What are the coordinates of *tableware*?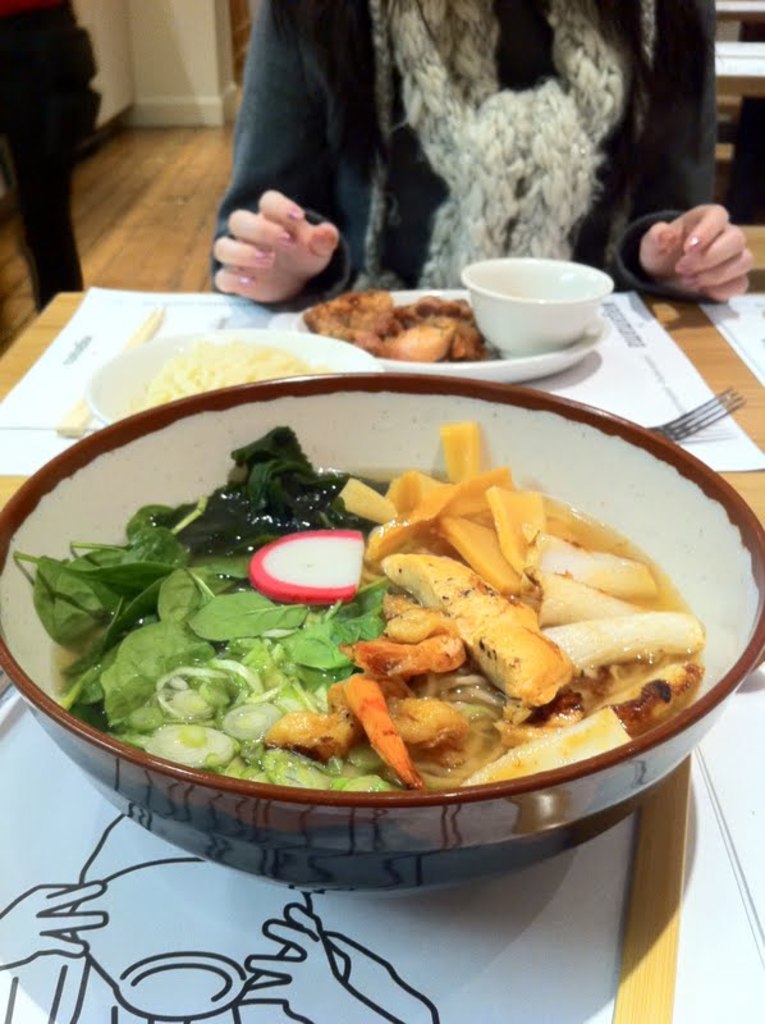
bbox(12, 316, 764, 911).
